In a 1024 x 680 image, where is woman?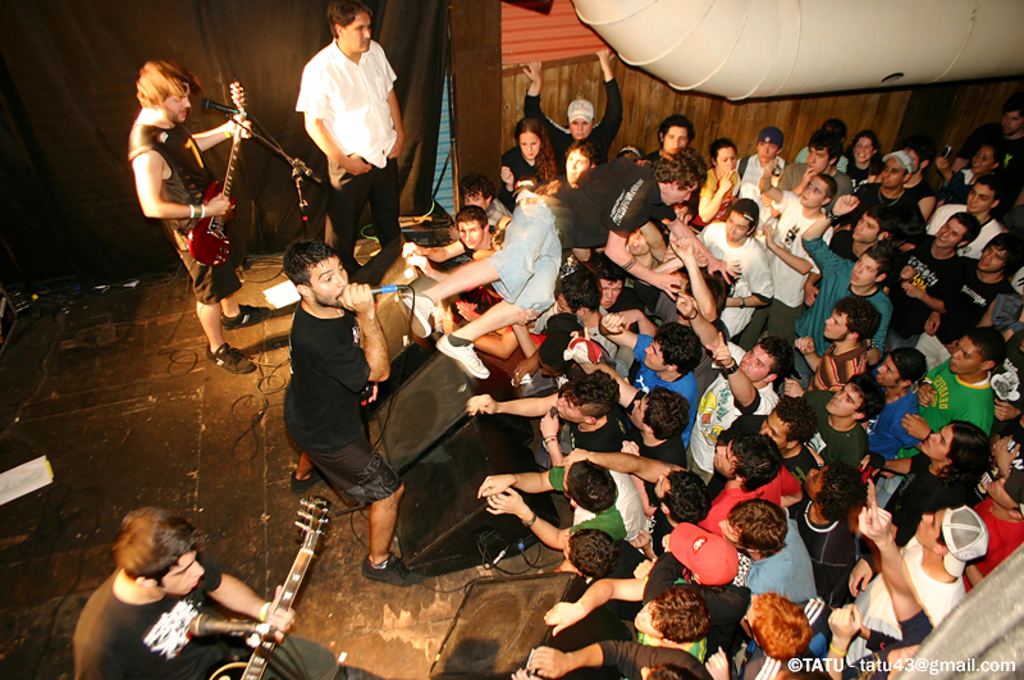
[x1=495, y1=109, x2=566, y2=214].
